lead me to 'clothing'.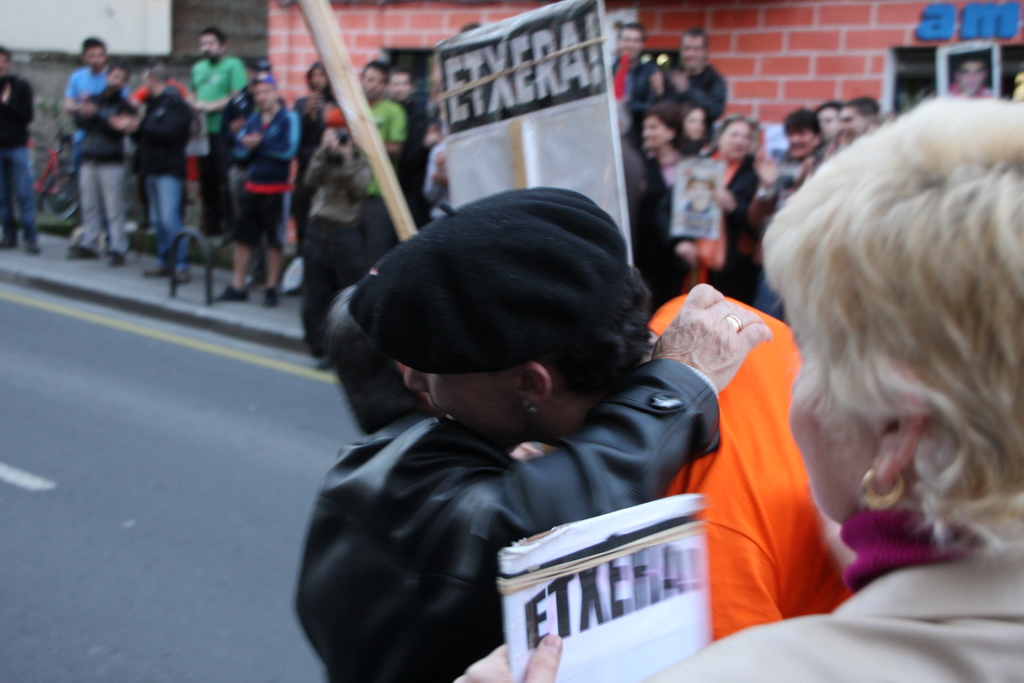
Lead to <bbox>643, 512, 1023, 681</bbox>.
